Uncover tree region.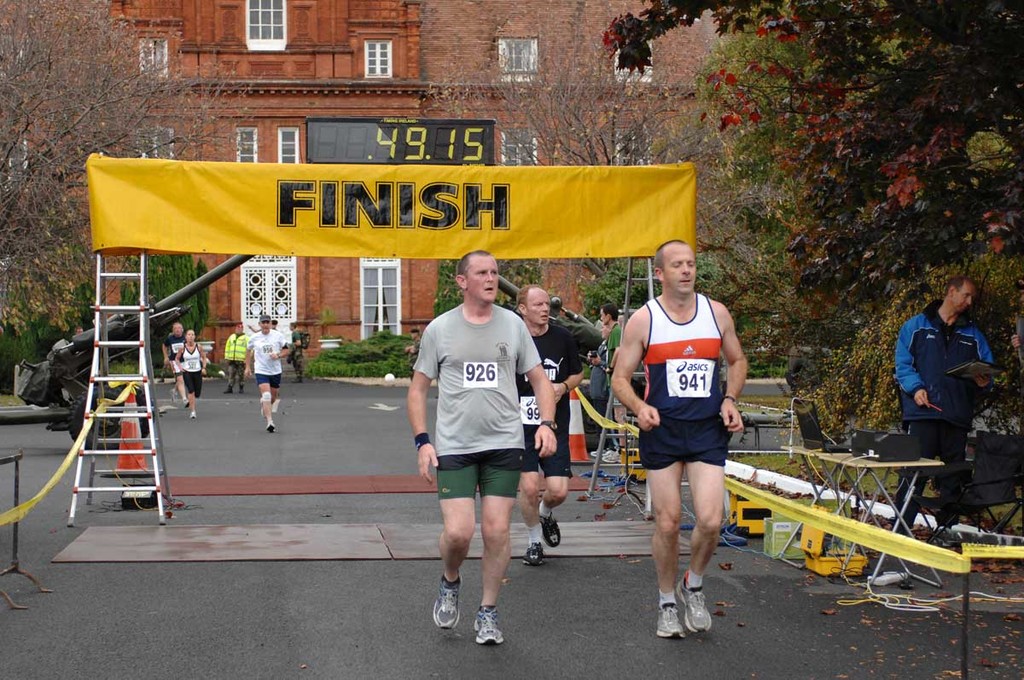
Uncovered: {"x1": 593, "y1": 0, "x2": 1023, "y2": 412}.
